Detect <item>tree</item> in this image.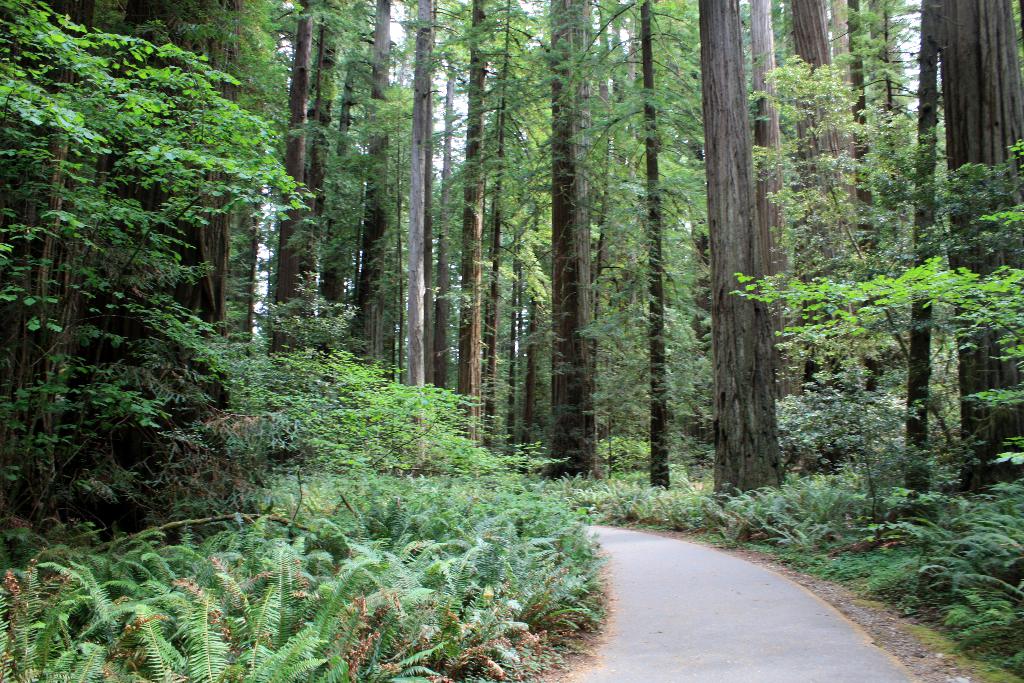
Detection: 840 0 877 354.
